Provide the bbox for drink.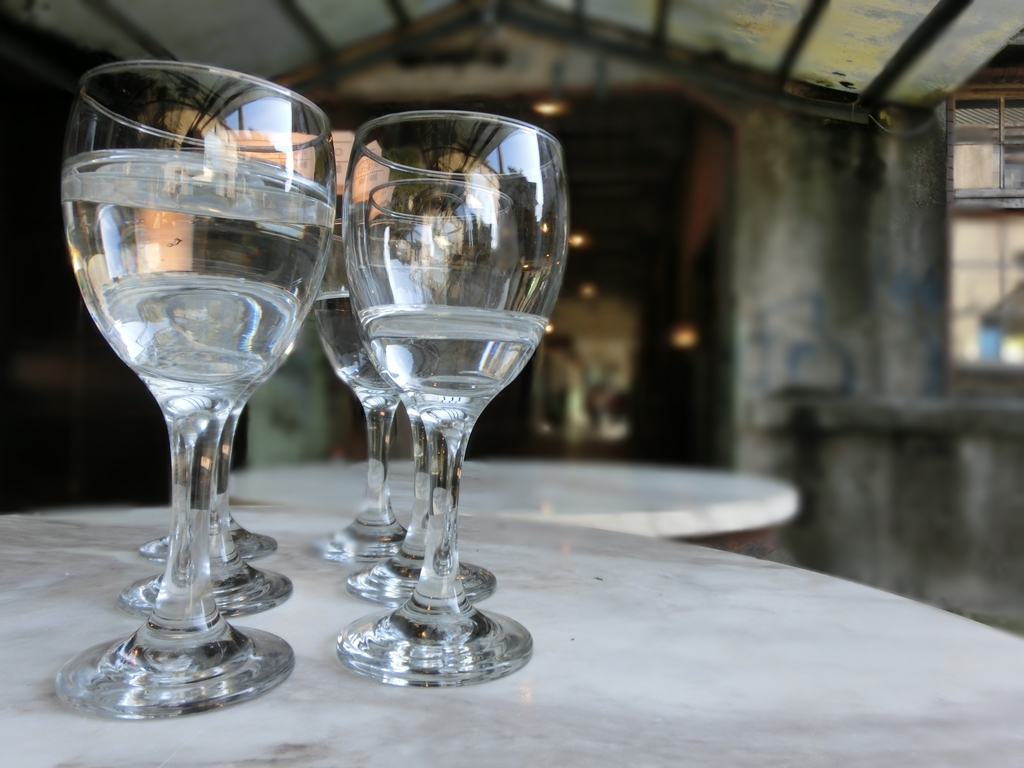
{"left": 318, "top": 298, "right": 396, "bottom": 399}.
